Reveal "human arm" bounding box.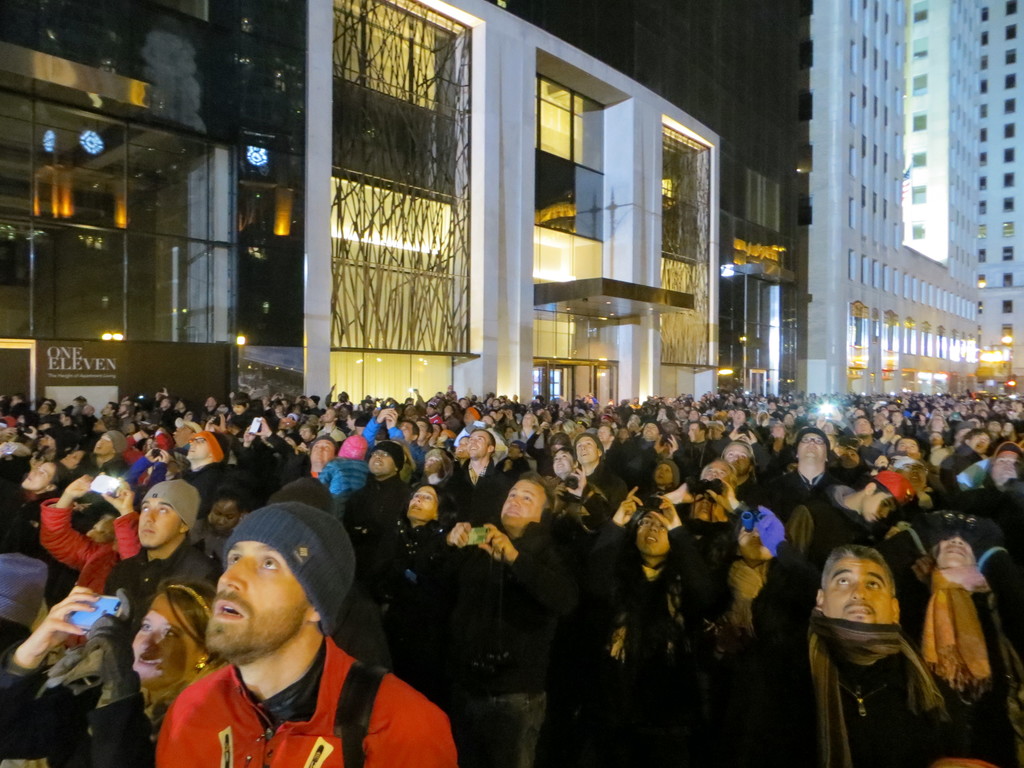
Revealed: <box>34,471,95,572</box>.
